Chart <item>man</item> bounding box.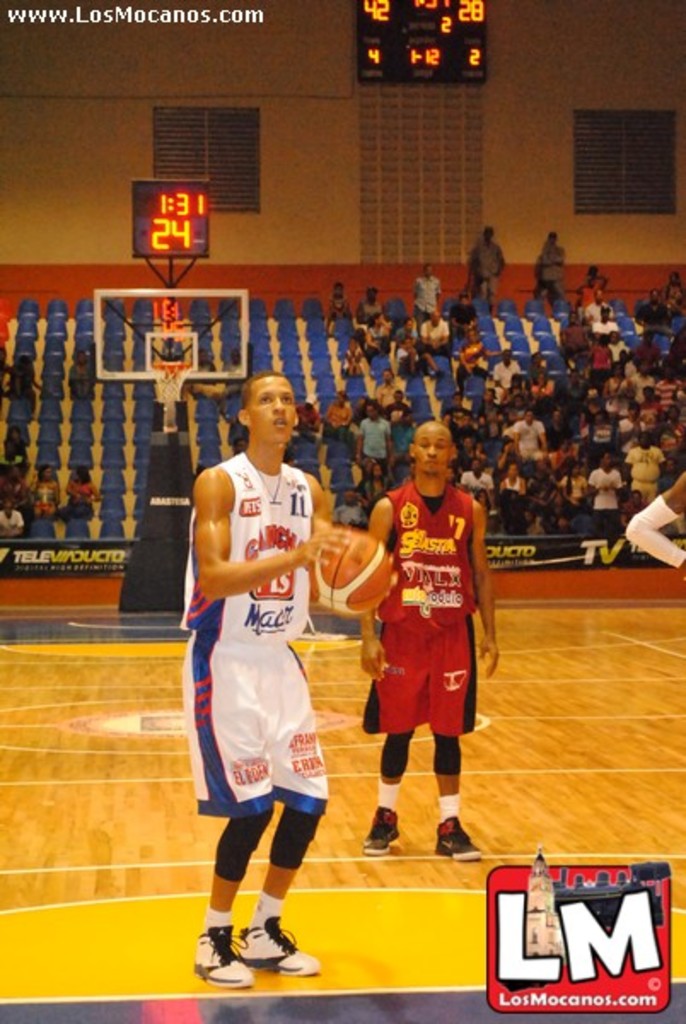
Charted: BBox(290, 403, 321, 440).
